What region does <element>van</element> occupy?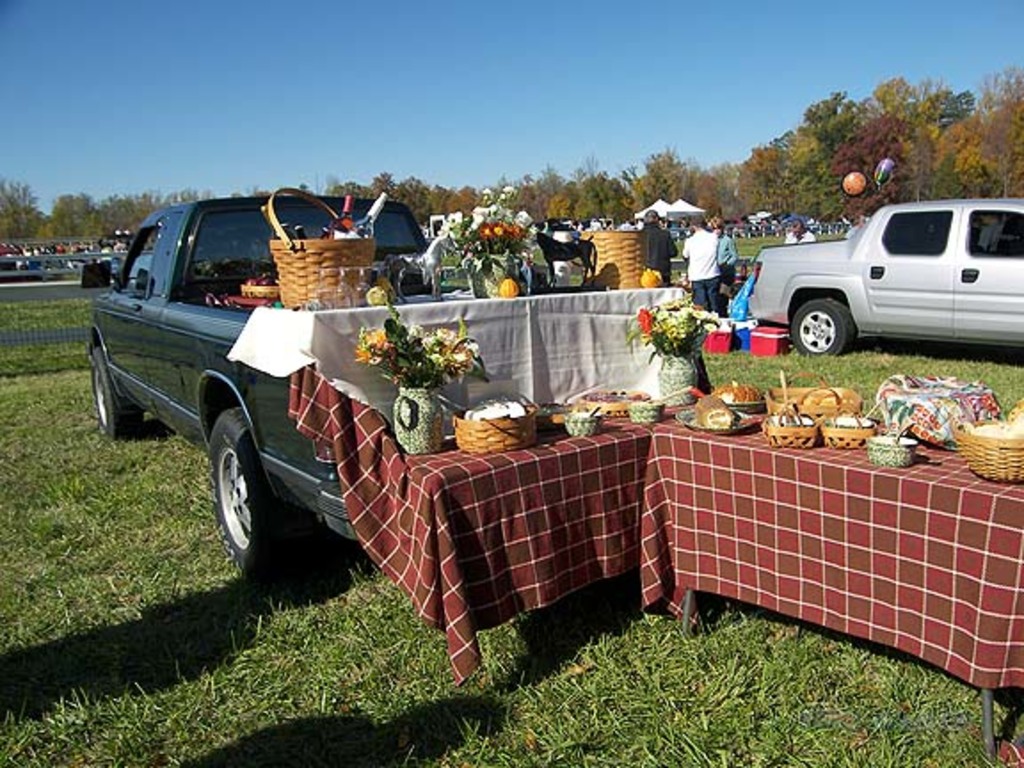
bbox=[745, 197, 1022, 361].
